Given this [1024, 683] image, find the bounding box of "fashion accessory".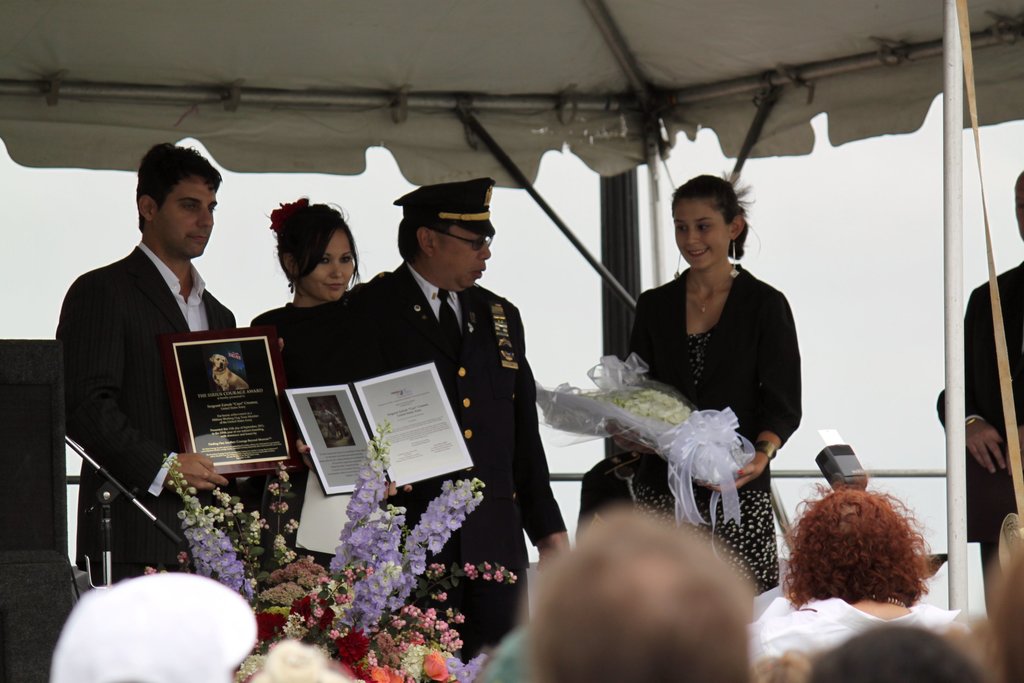
bbox=[437, 288, 465, 349].
